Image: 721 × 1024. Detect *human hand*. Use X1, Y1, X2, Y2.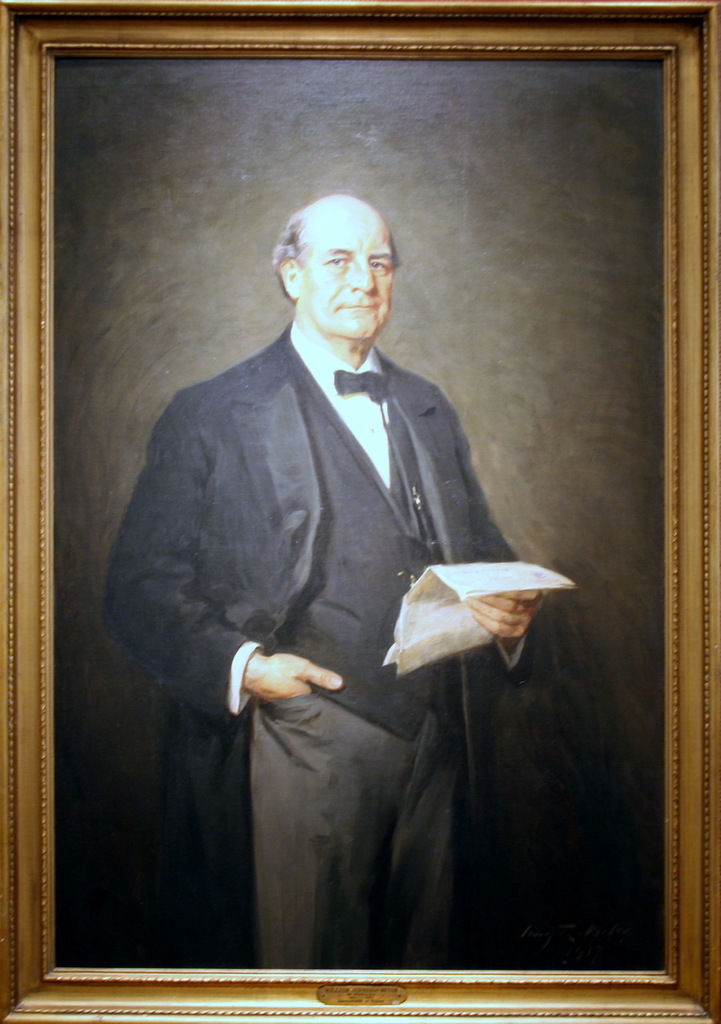
224, 655, 343, 718.
